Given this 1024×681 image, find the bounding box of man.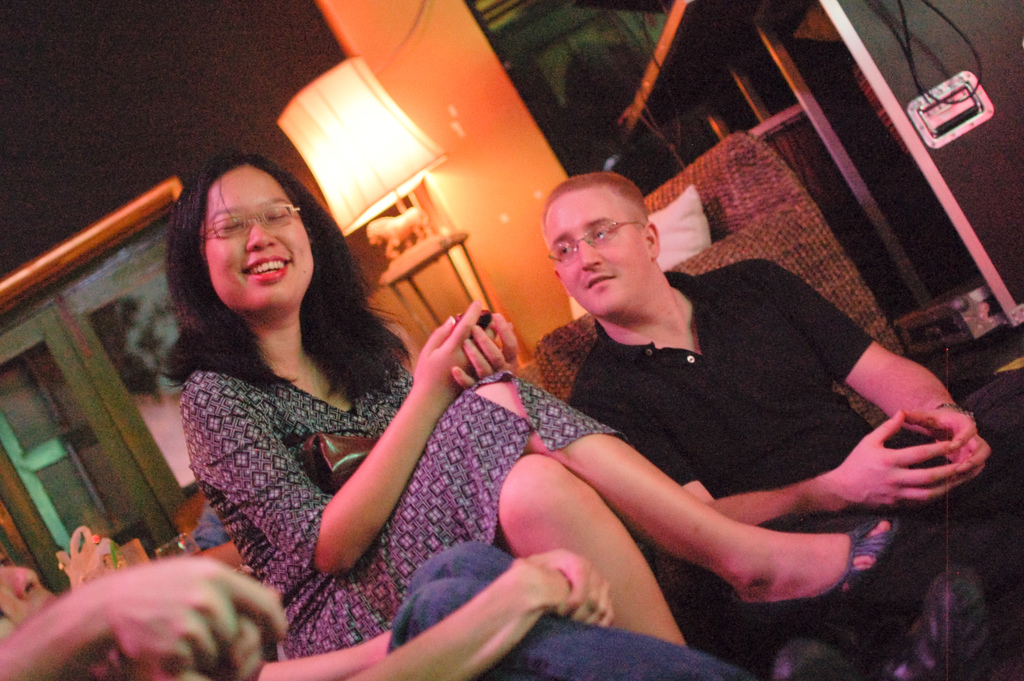
554:184:1023:680.
